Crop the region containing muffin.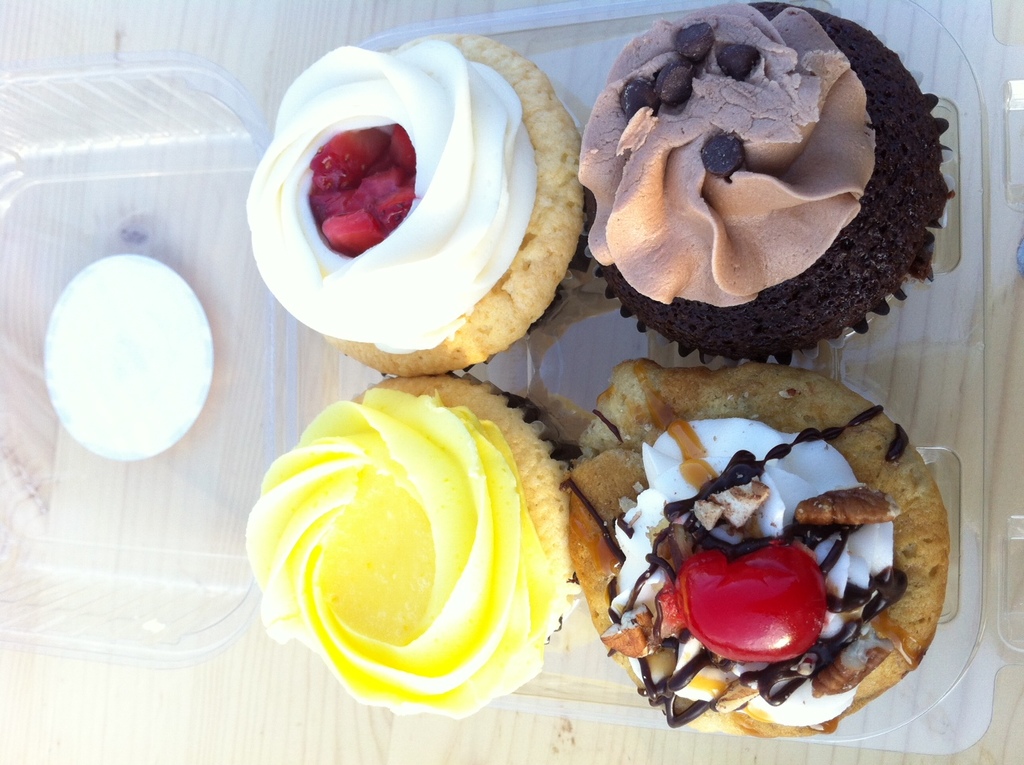
Crop region: region(563, 0, 958, 370).
